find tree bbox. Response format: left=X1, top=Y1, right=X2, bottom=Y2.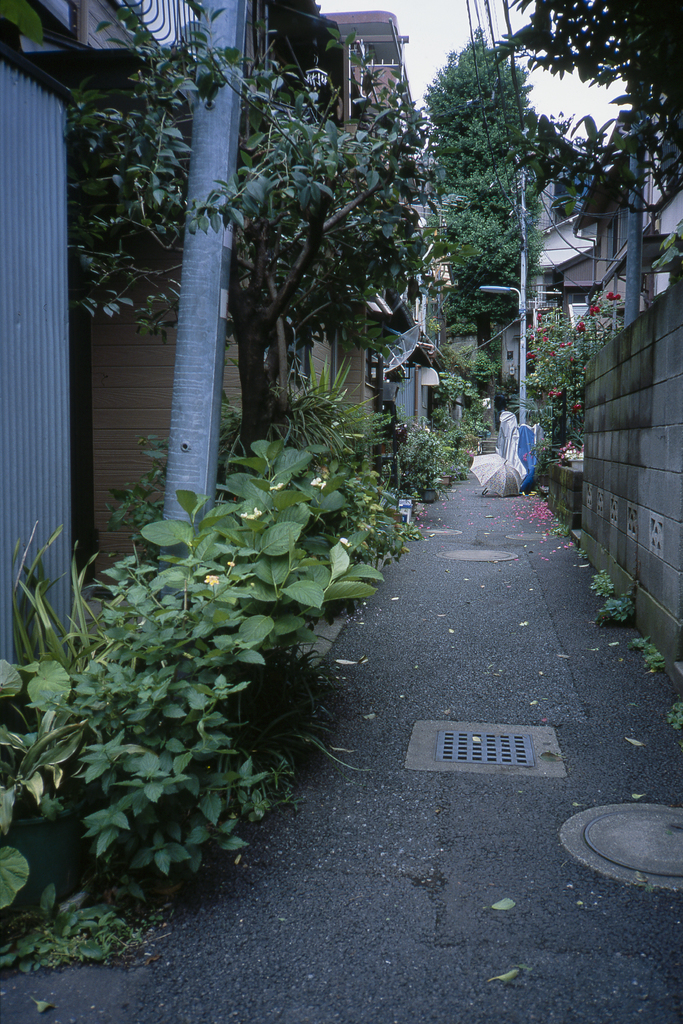
left=411, top=22, right=561, bottom=316.
